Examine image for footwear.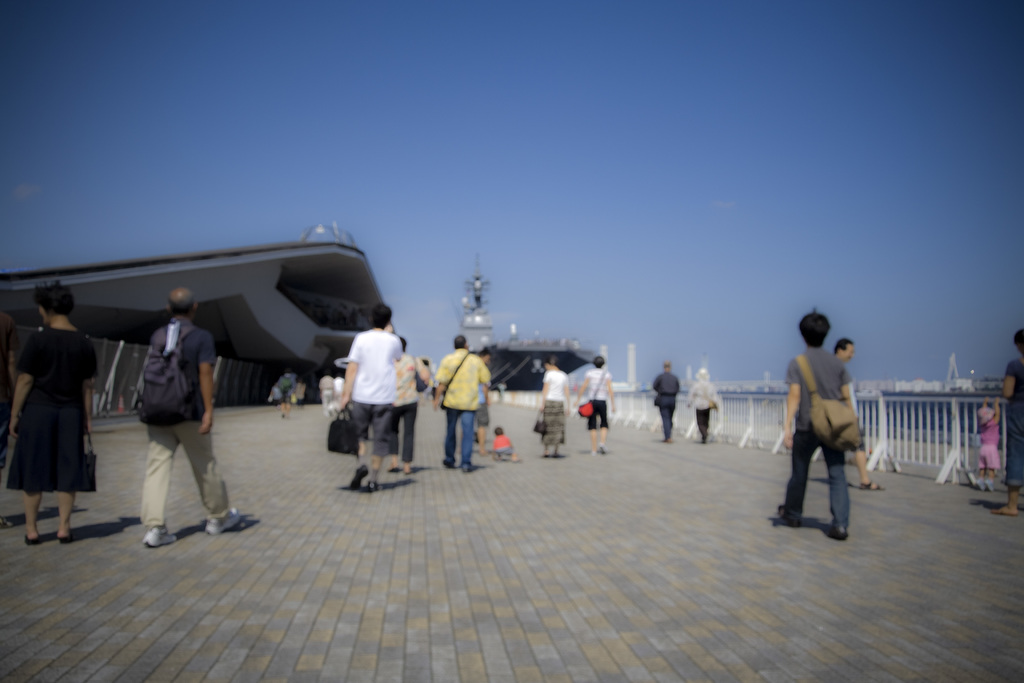
Examination result: (x1=369, y1=483, x2=378, y2=493).
